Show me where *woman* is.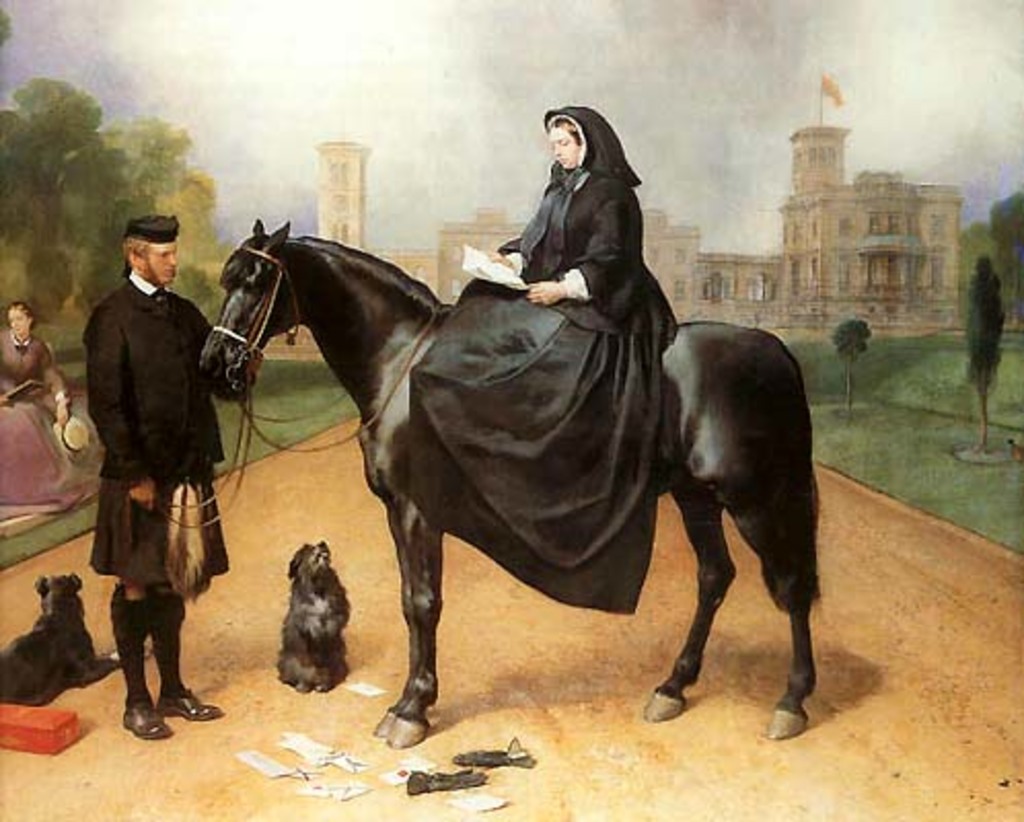
*woman* is at Rect(483, 84, 660, 397).
